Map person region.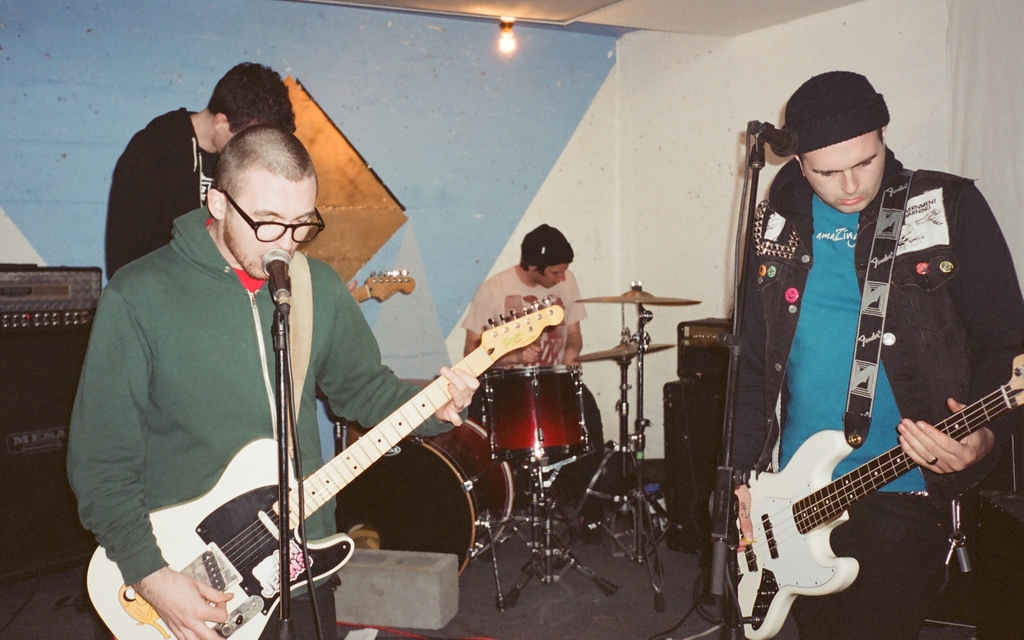
Mapped to crop(723, 73, 1023, 639).
